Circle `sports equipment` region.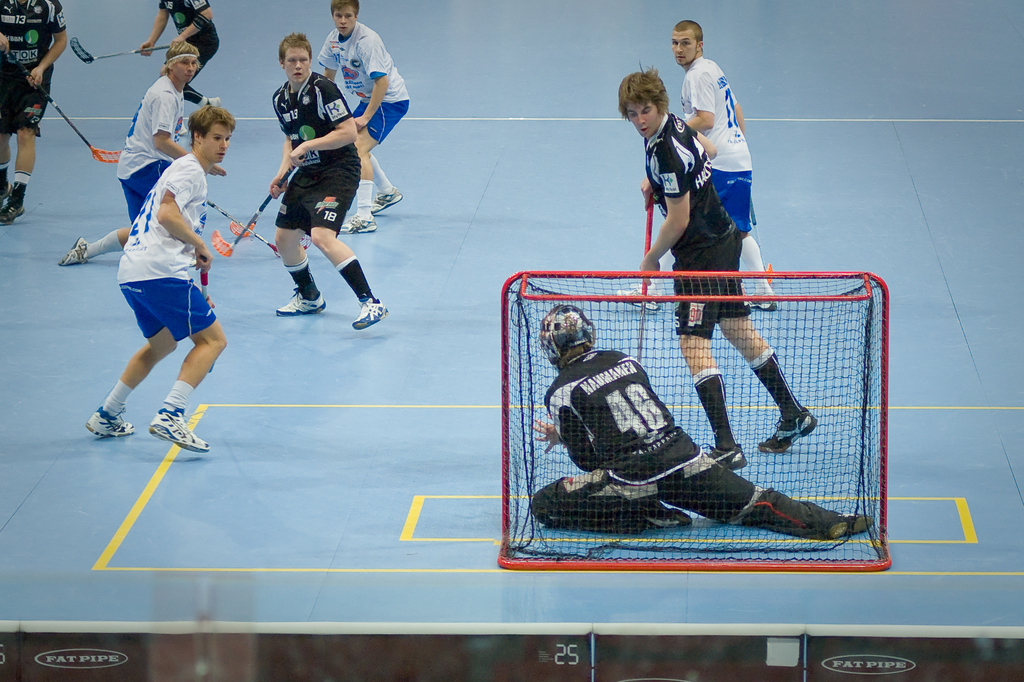
Region: [337, 214, 376, 235].
